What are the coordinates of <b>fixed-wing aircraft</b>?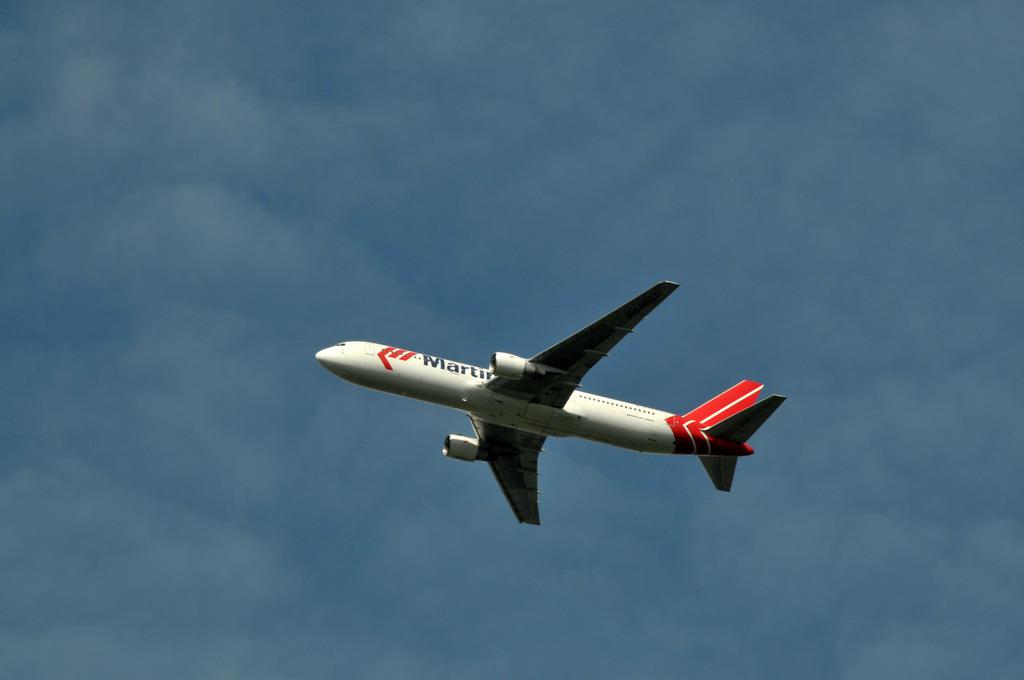
<bbox>312, 282, 780, 527</bbox>.
